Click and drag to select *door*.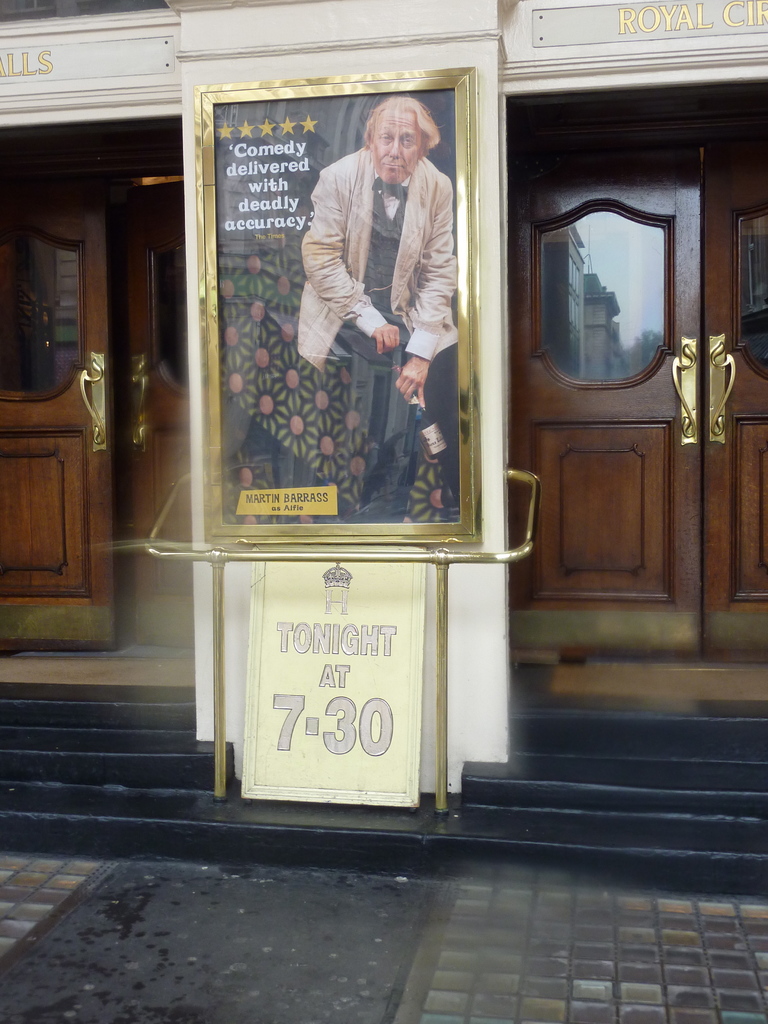
Selection: box=[0, 193, 116, 653].
